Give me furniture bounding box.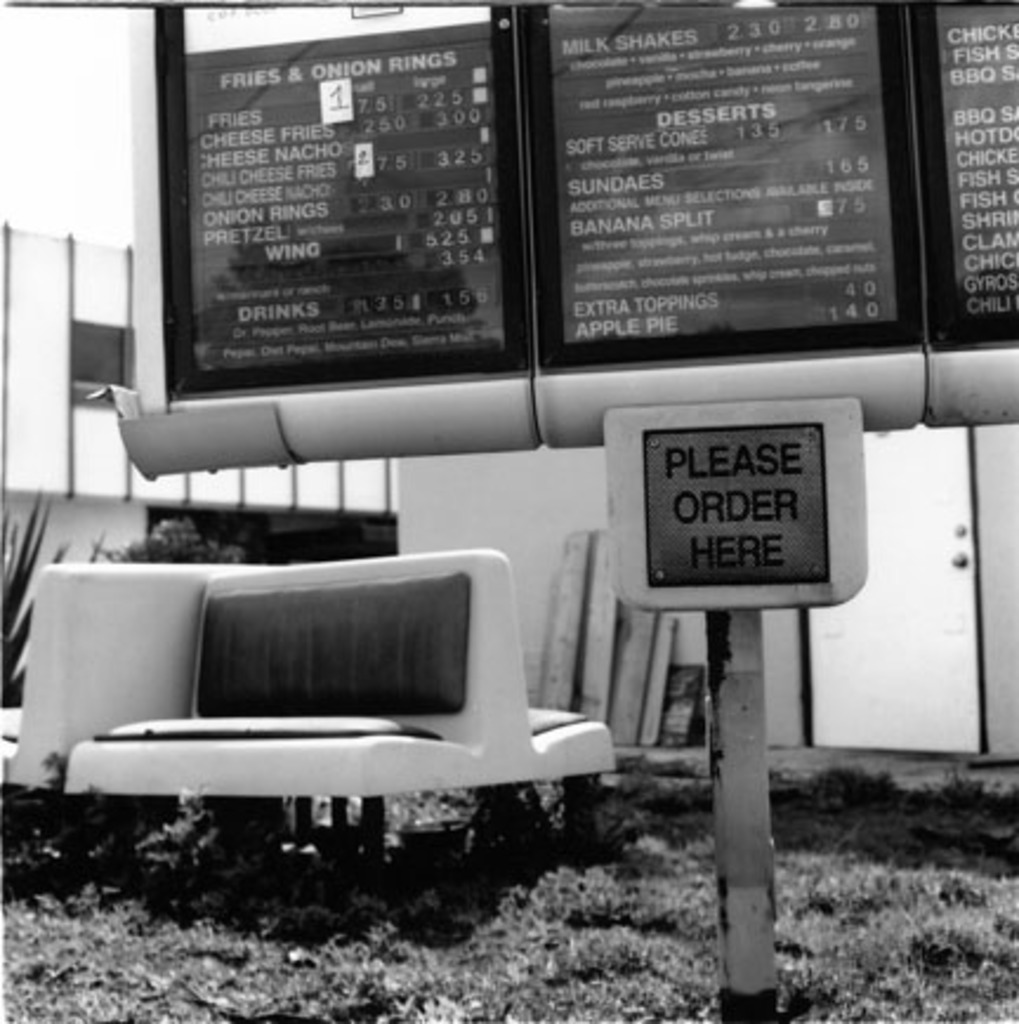
left=64, top=543, right=613, bottom=932.
